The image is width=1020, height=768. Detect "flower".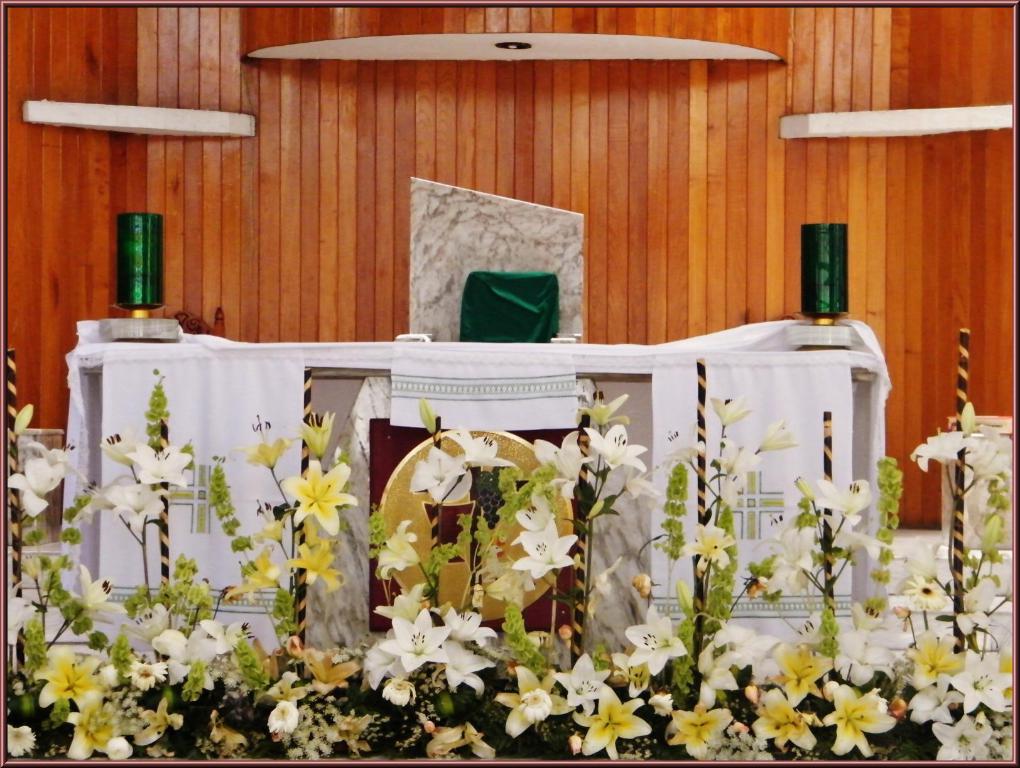
Detection: bbox=(831, 598, 921, 686).
